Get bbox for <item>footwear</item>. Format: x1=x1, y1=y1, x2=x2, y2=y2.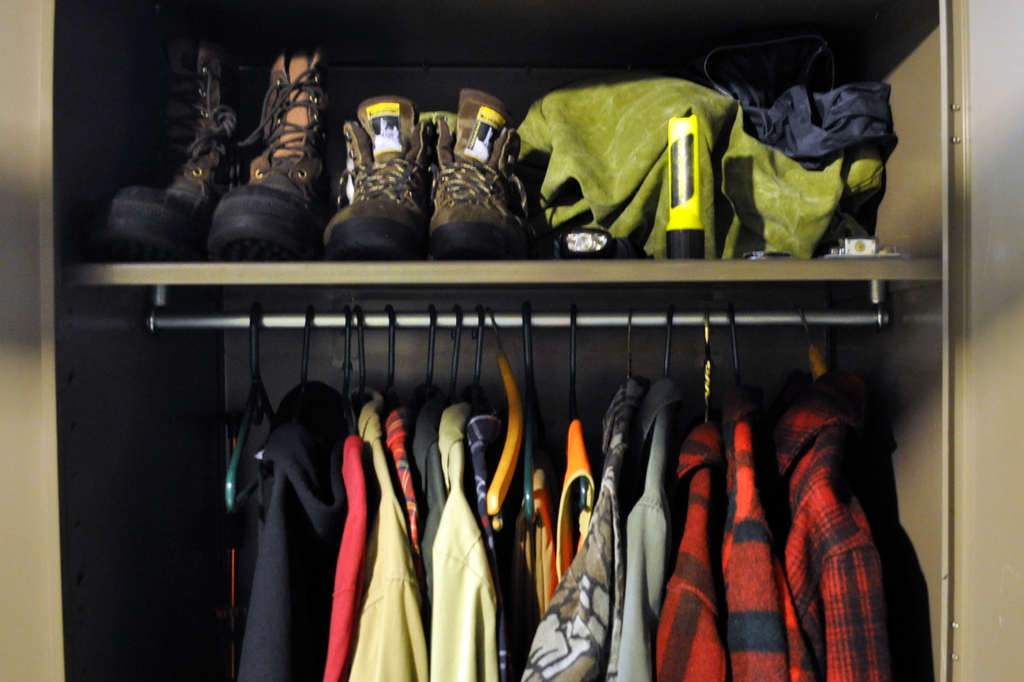
x1=321, y1=111, x2=435, y2=269.
